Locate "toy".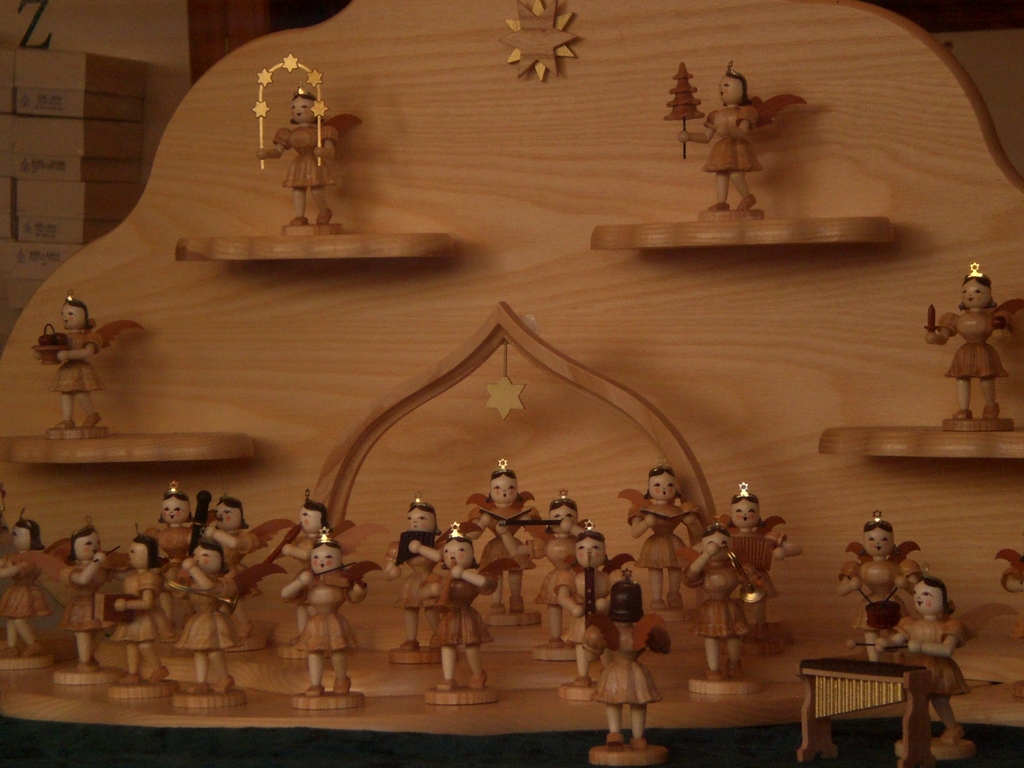
Bounding box: bbox=(561, 577, 670, 767).
